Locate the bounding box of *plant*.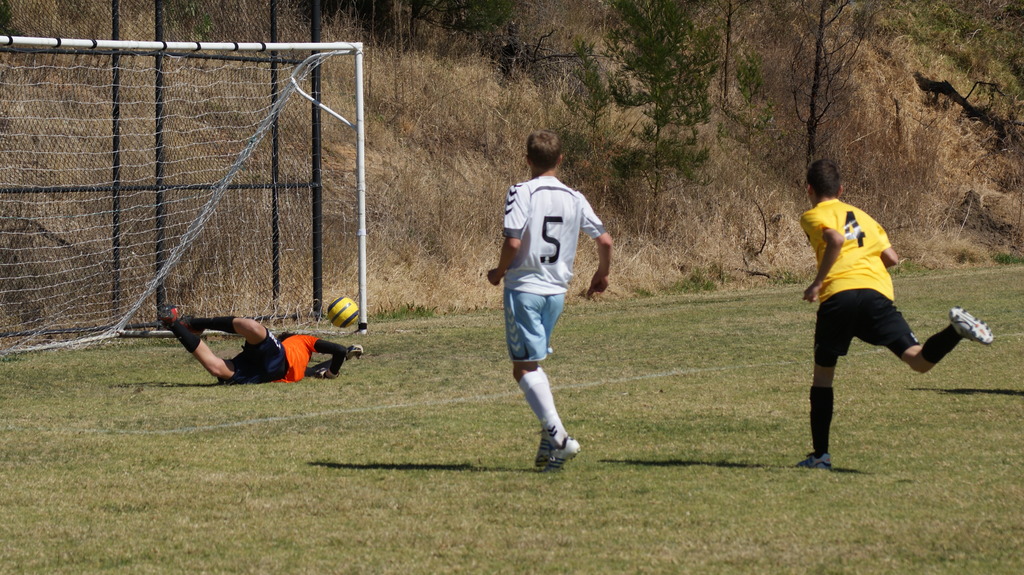
Bounding box: [721, 52, 776, 201].
